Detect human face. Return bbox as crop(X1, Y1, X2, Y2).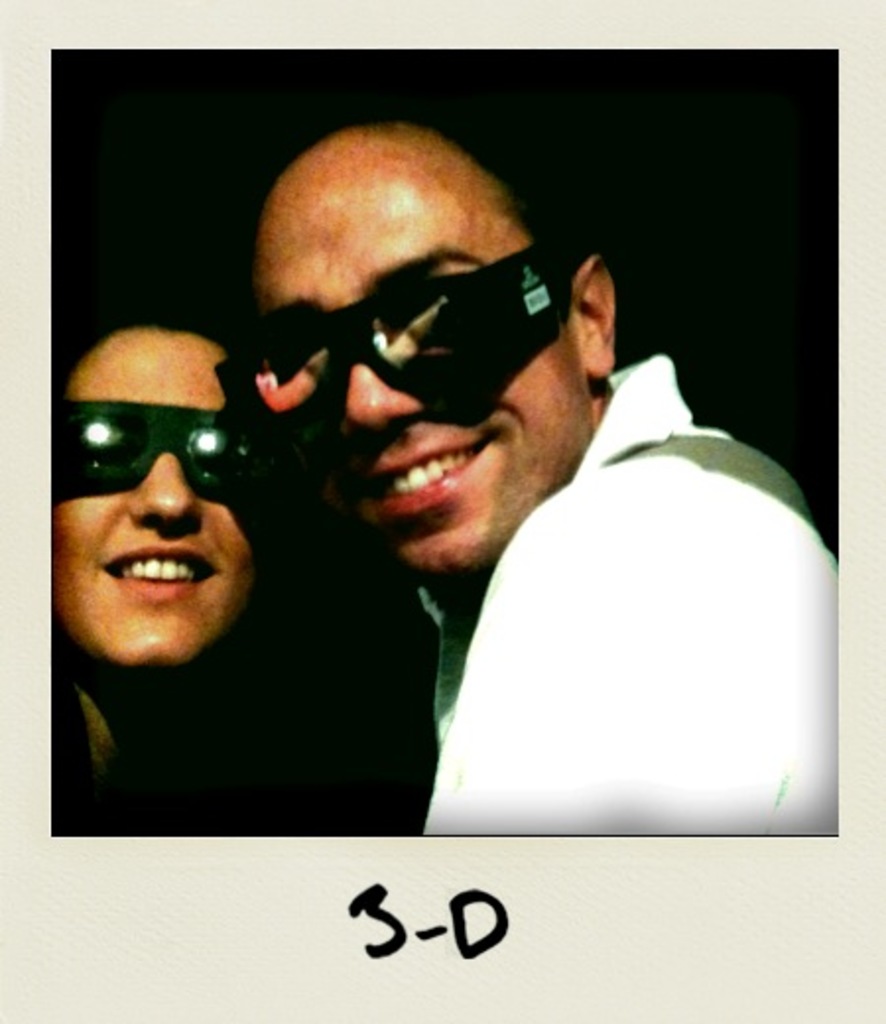
crop(256, 132, 585, 573).
